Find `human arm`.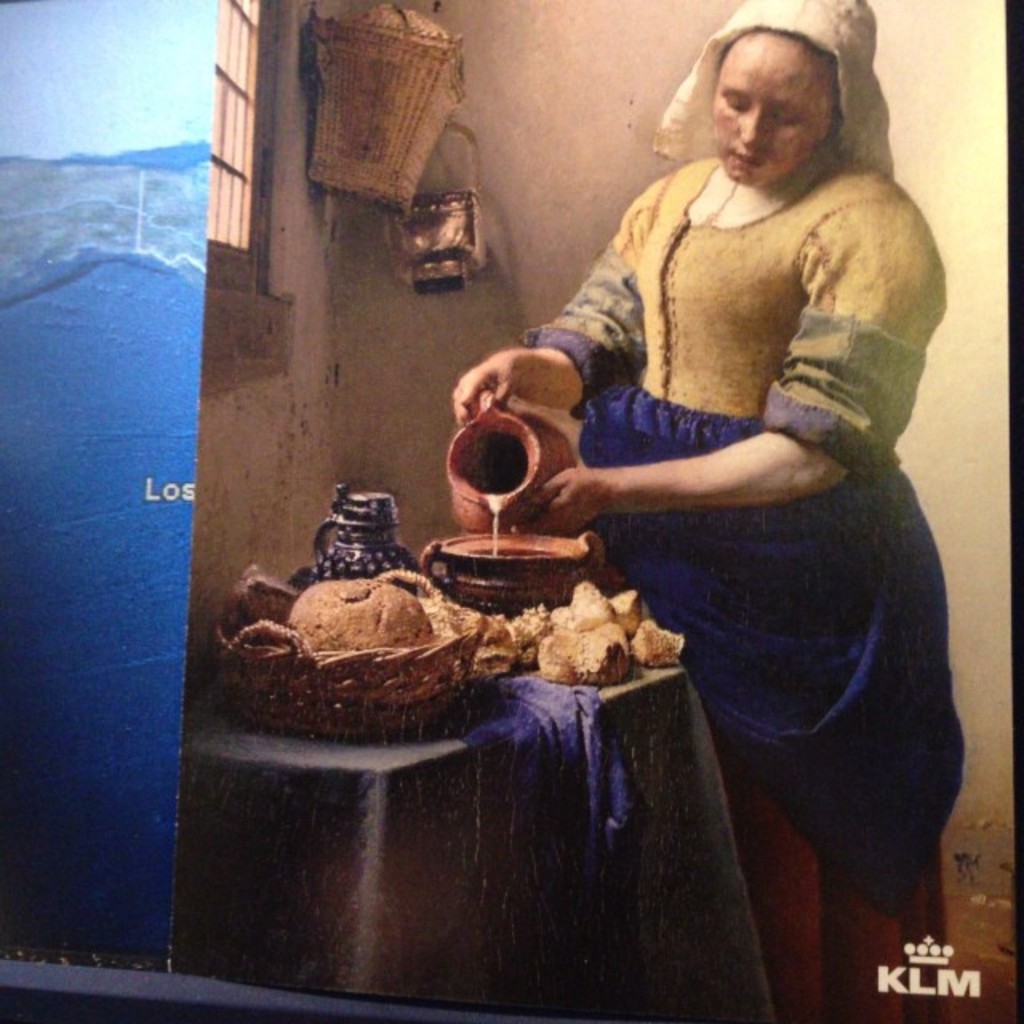
select_region(448, 168, 677, 432).
